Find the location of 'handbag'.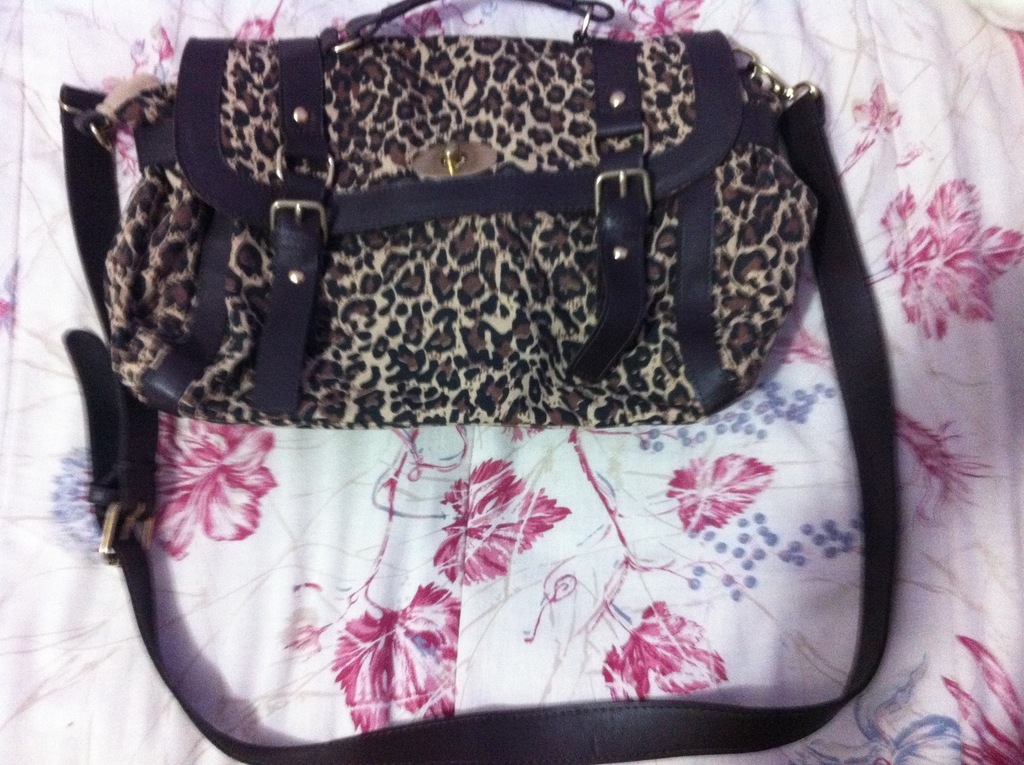
Location: 57:0:902:764.
